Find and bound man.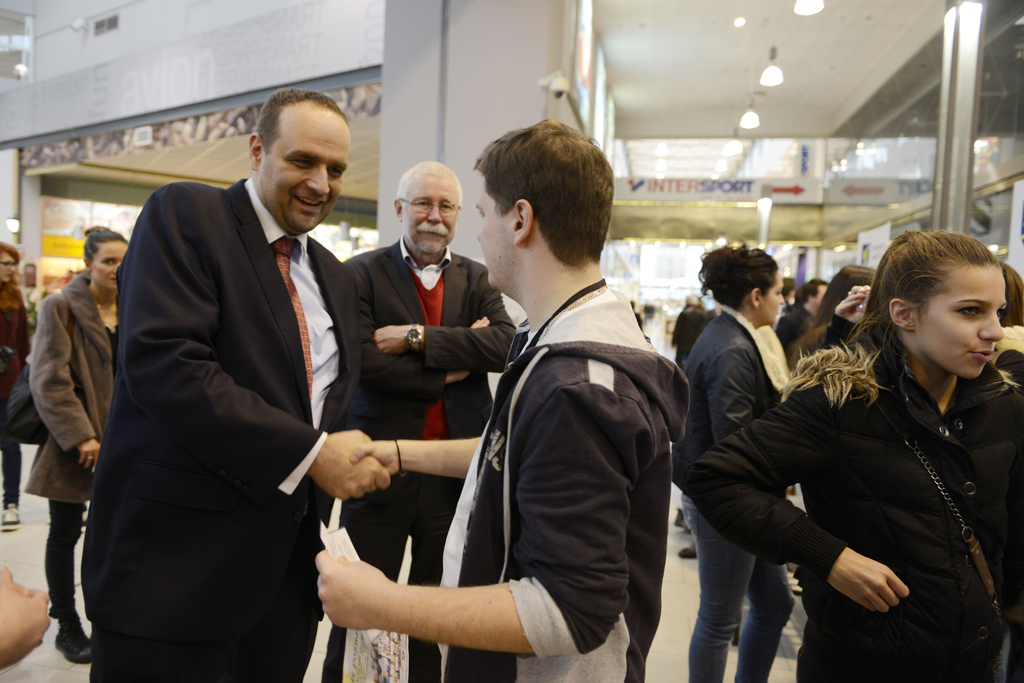
Bound: 346 161 532 682.
